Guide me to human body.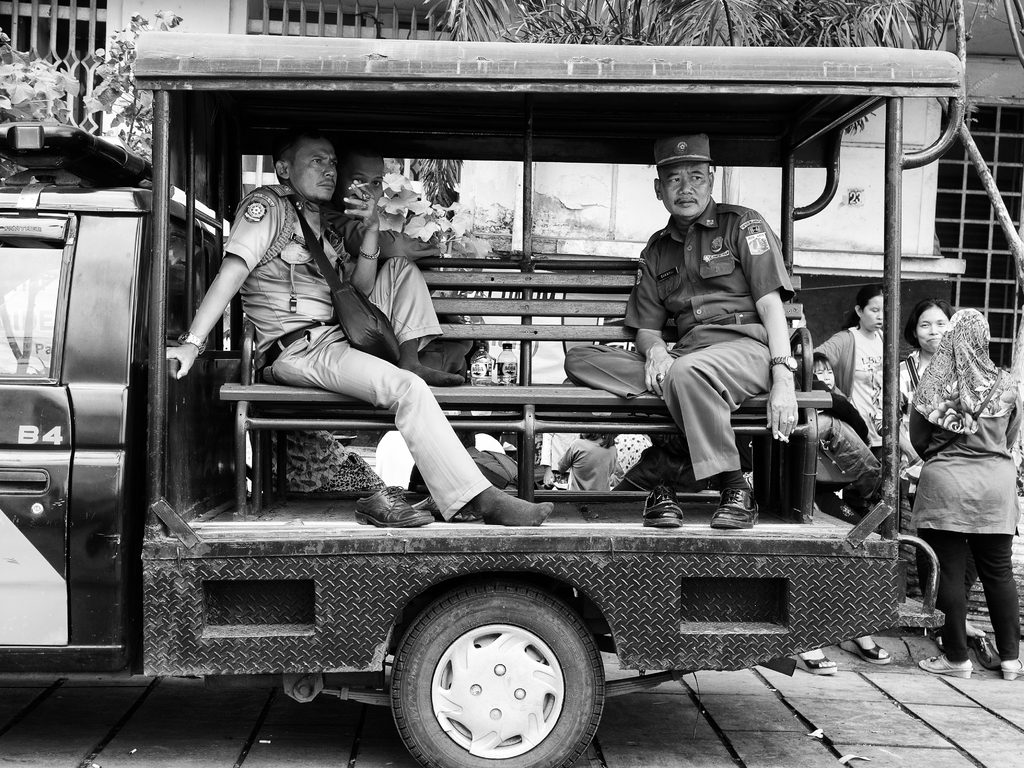
Guidance: x1=902 y1=307 x2=939 y2=598.
